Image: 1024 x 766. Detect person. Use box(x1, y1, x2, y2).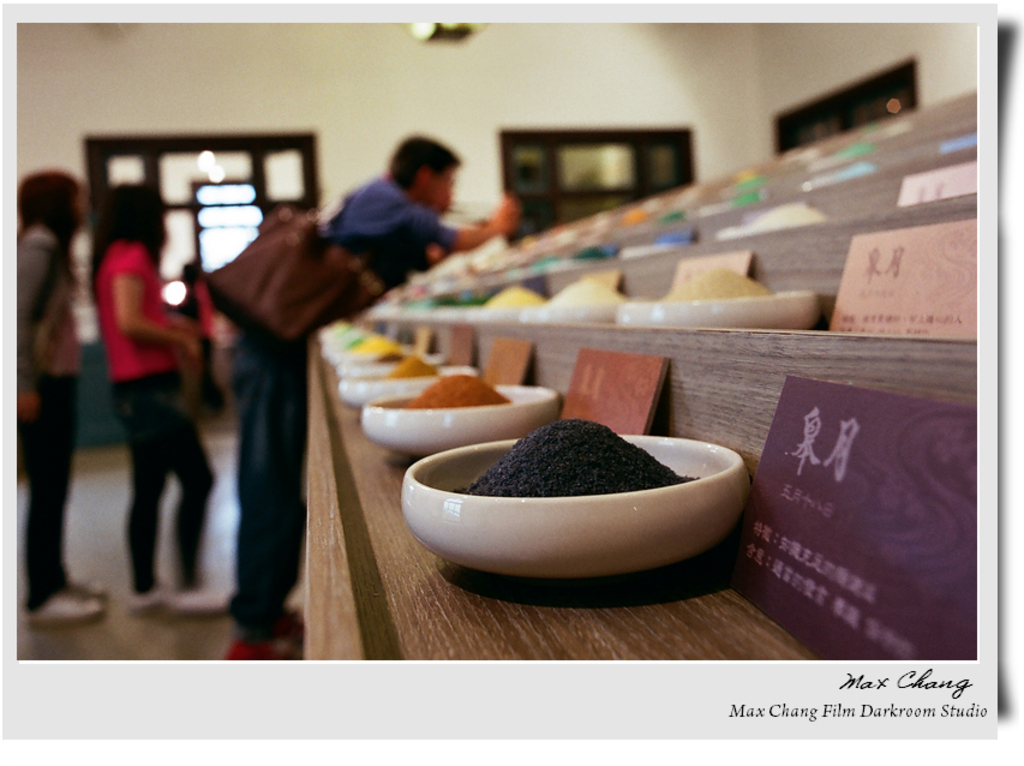
box(221, 133, 527, 660).
